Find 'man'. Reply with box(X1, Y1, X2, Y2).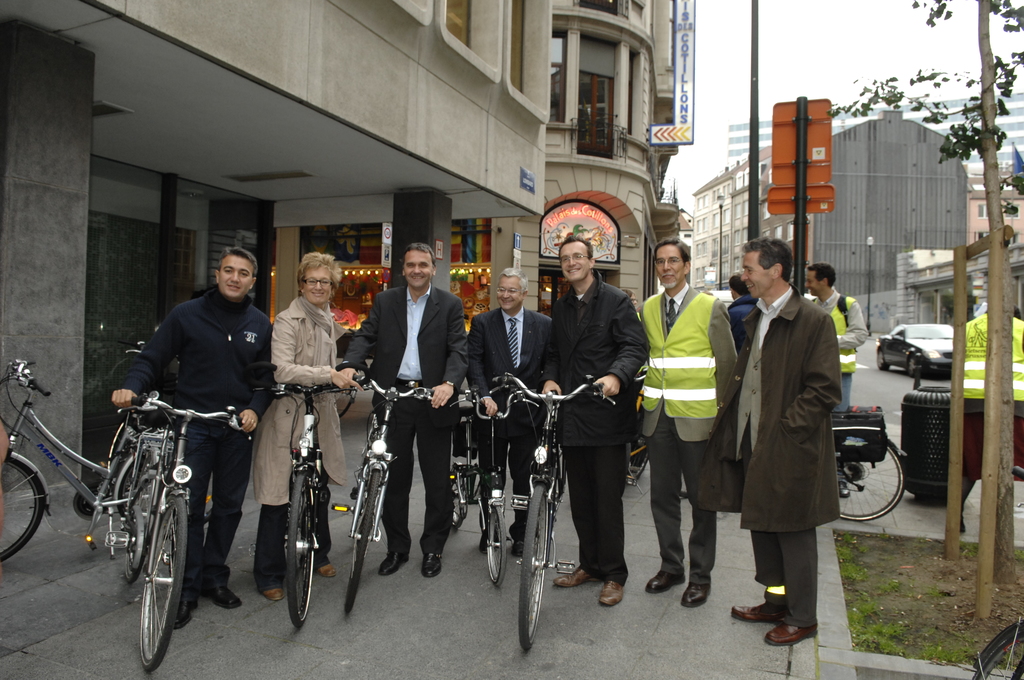
box(333, 244, 465, 578).
